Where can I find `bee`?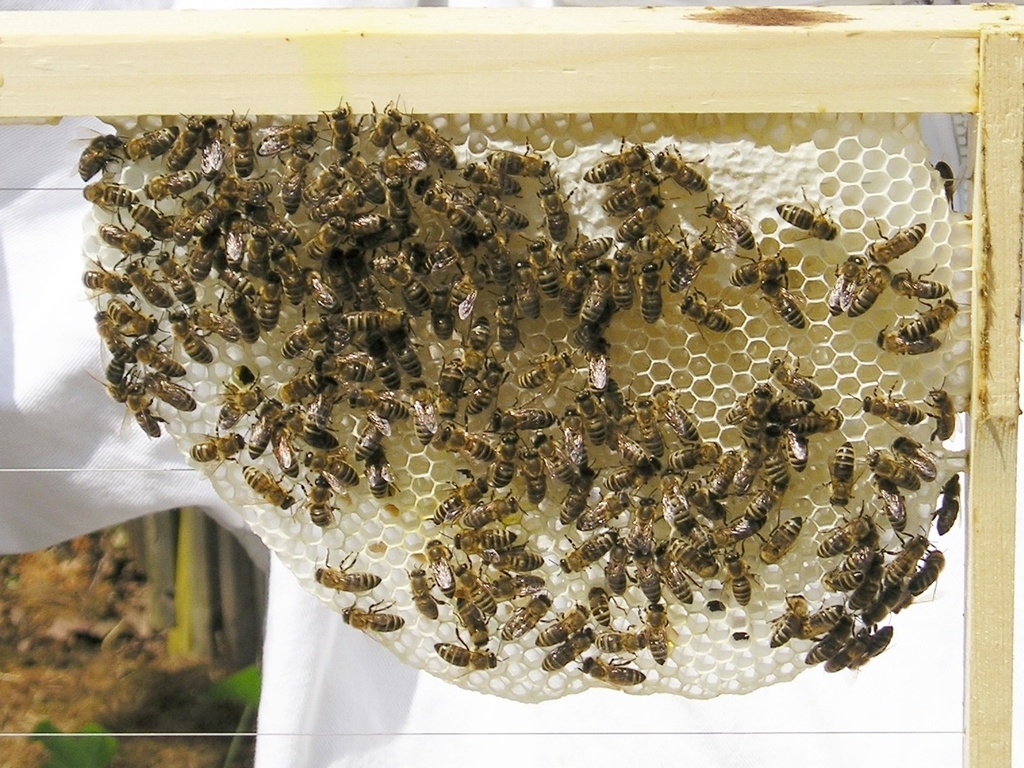
You can find it at rect(462, 356, 506, 418).
